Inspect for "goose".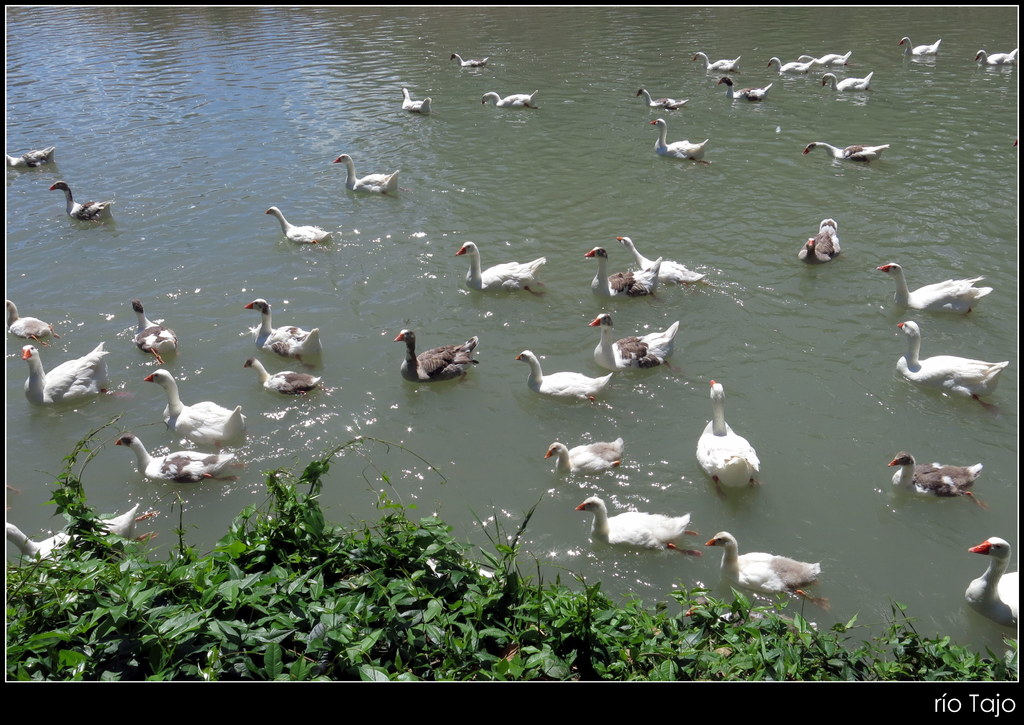
Inspection: <bbox>588, 247, 668, 302</bbox>.
